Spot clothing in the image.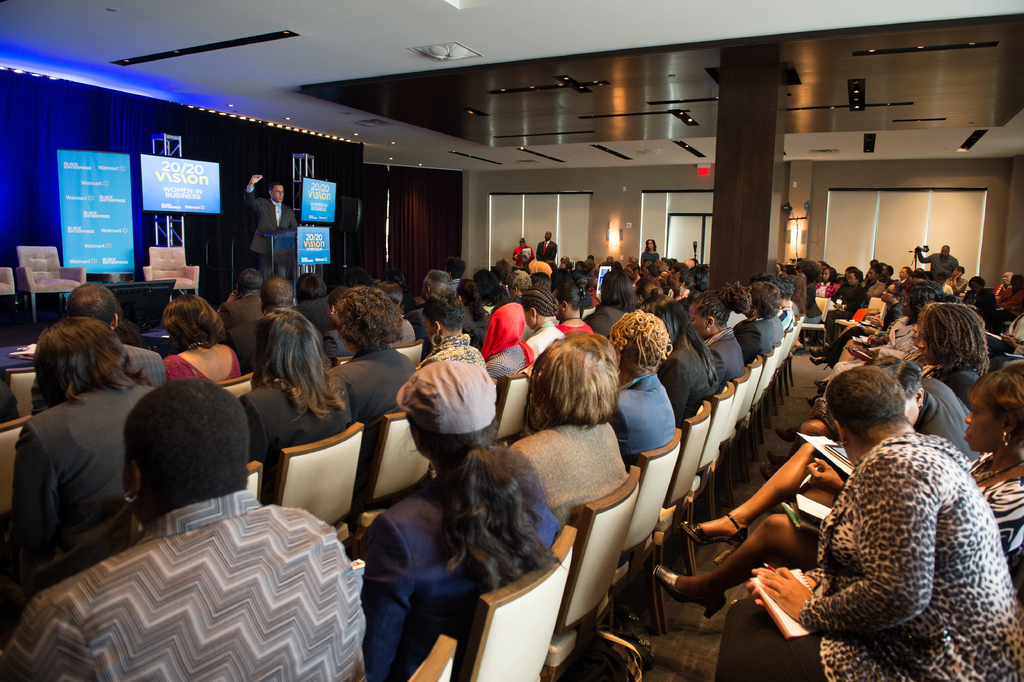
clothing found at select_region(982, 315, 1023, 354).
